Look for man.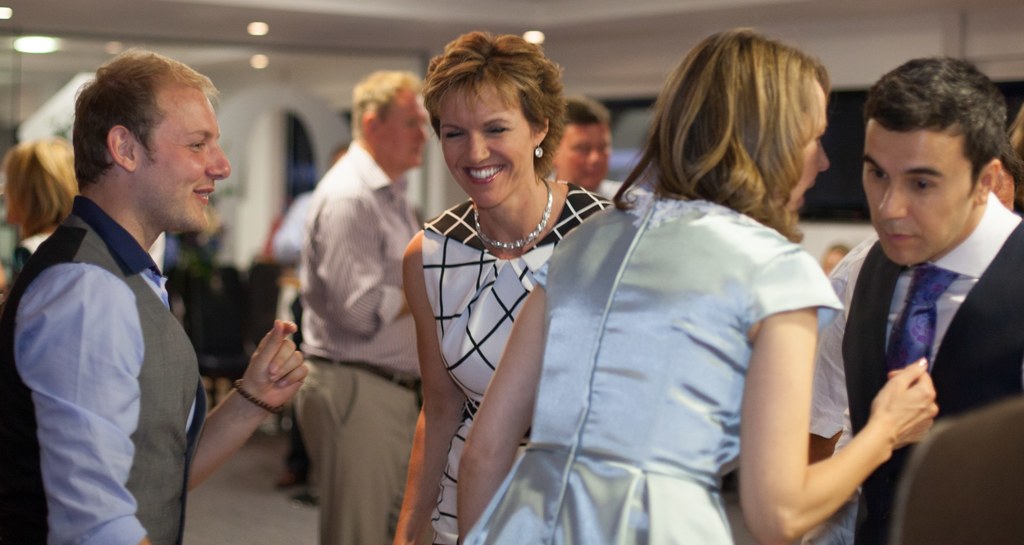
Found: detection(299, 67, 430, 544).
